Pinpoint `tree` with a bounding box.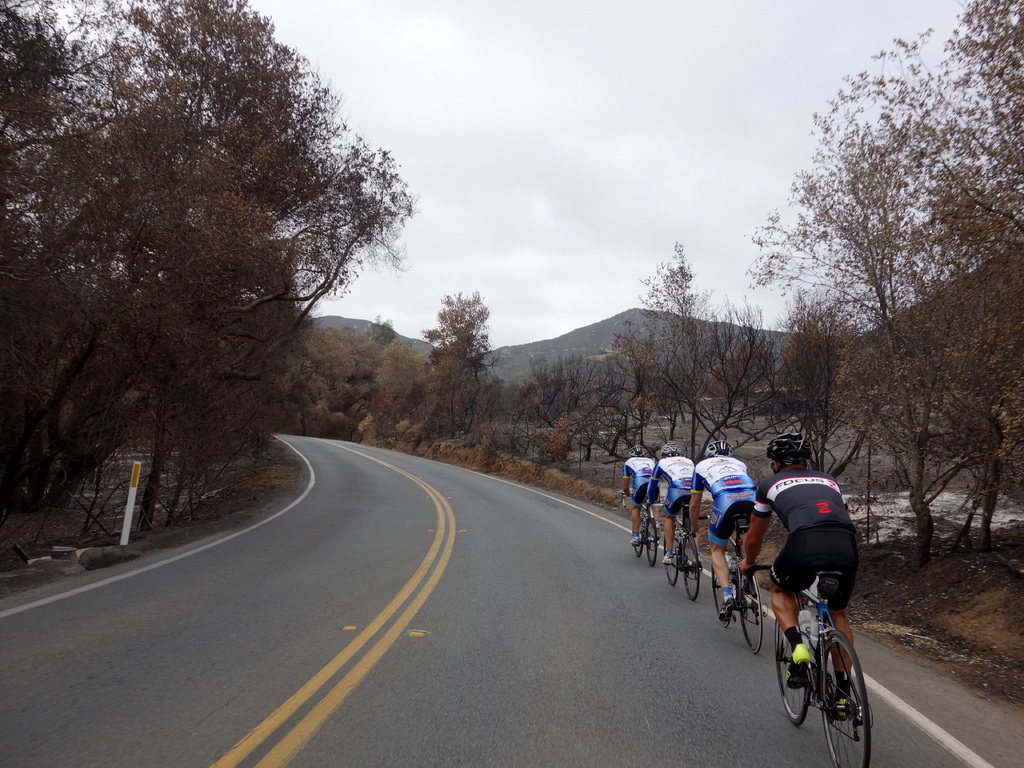
bbox=[378, 336, 442, 458].
